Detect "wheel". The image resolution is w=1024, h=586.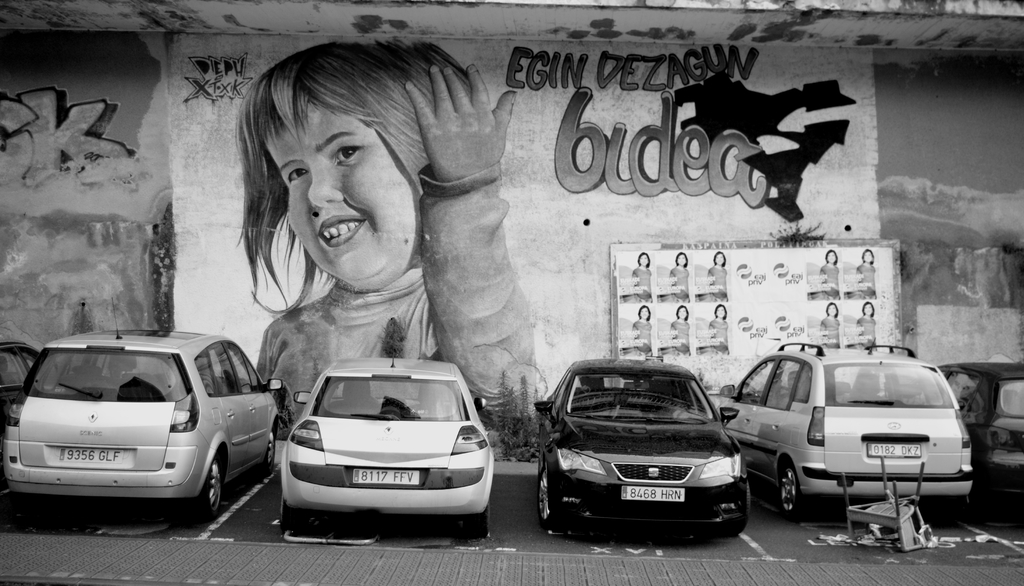
(left=778, top=466, right=806, bottom=514).
